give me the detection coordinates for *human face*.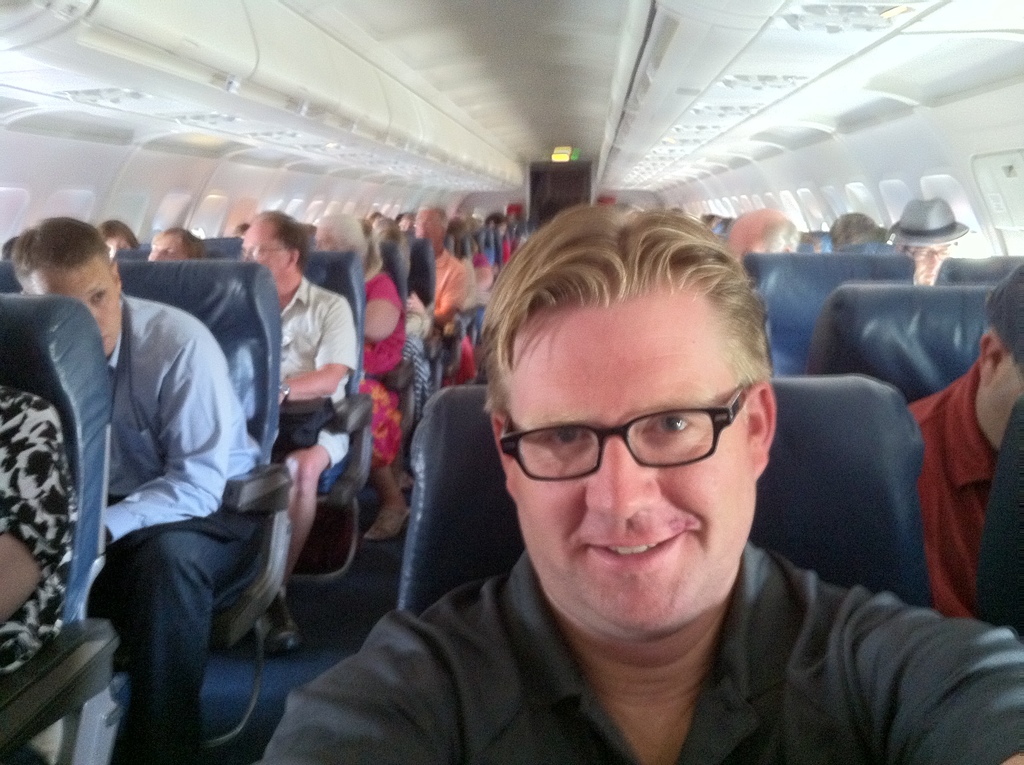
250, 218, 290, 279.
